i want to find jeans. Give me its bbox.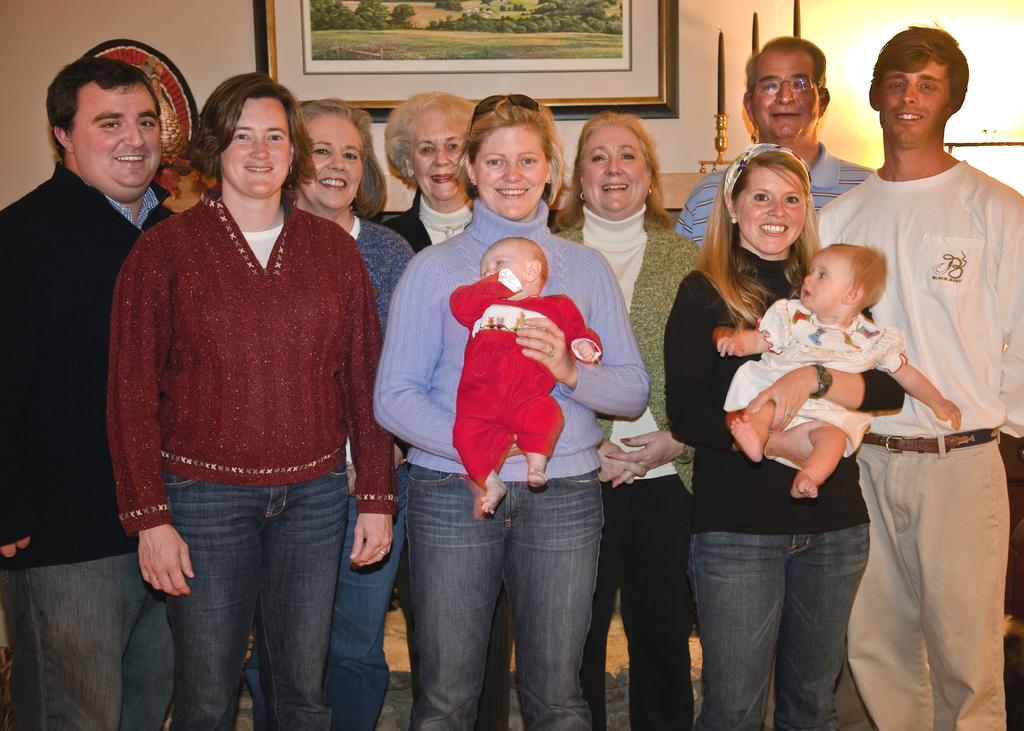
326, 469, 407, 730.
